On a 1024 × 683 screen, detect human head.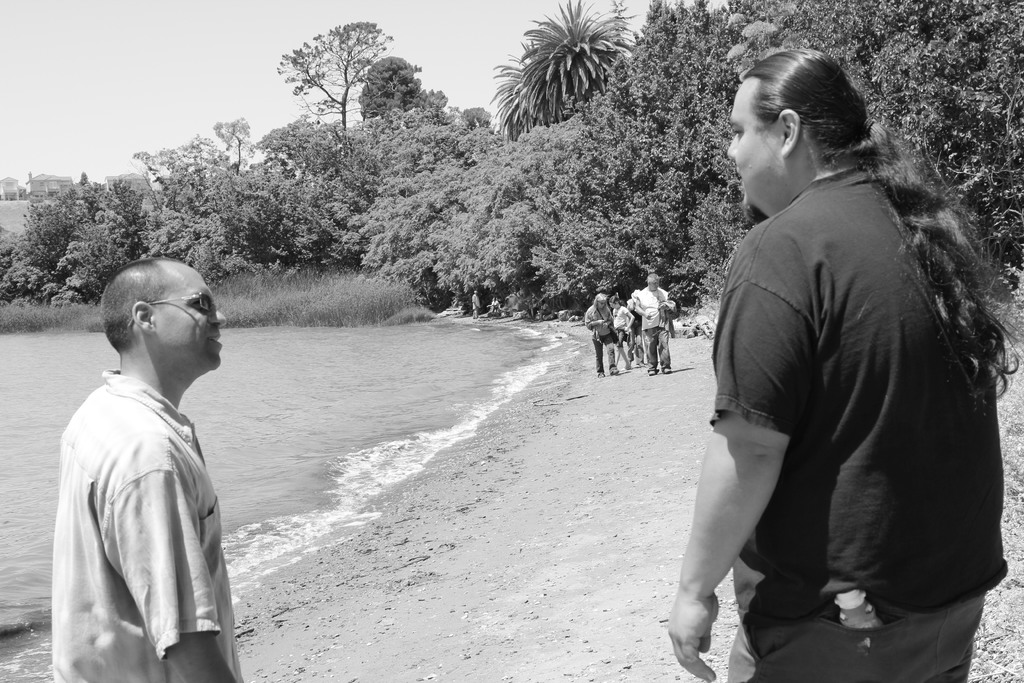
Rect(722, 45, 863, 217).
